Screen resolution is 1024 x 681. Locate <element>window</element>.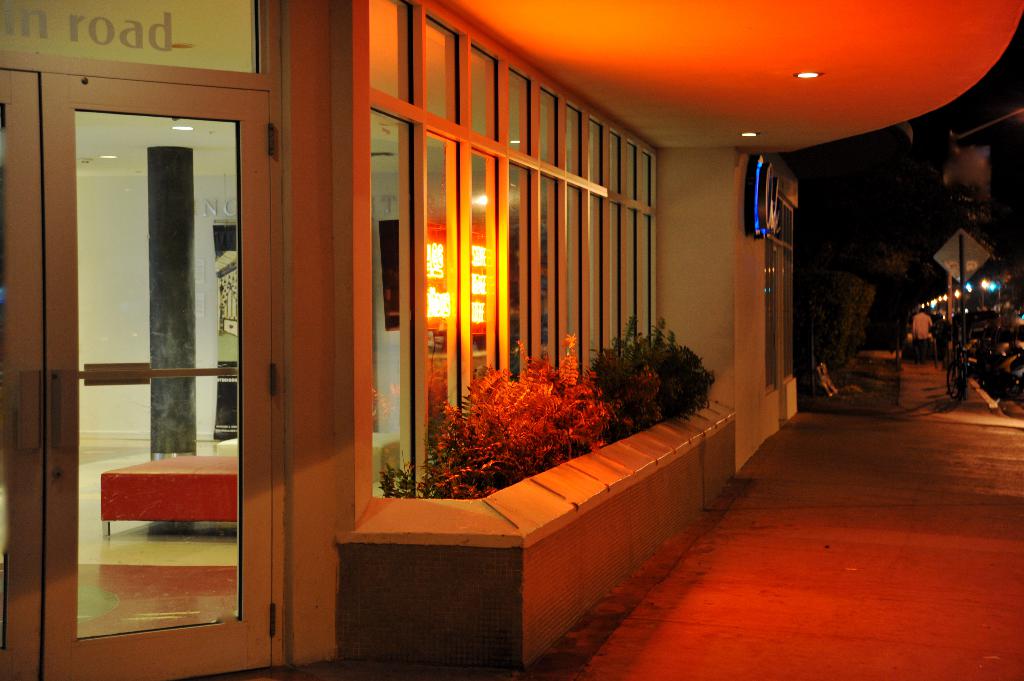
627, 143, 638, 347.
